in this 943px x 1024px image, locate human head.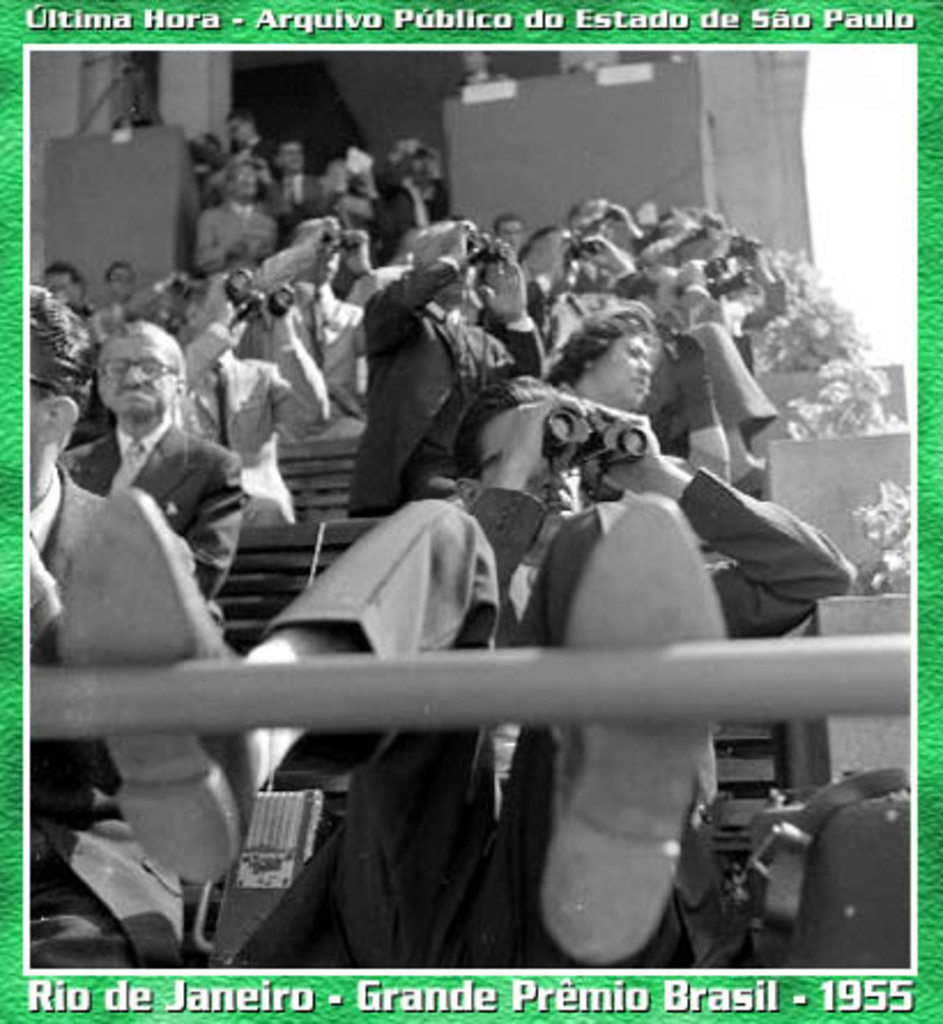
Bounding box: 23, 295, 87, 499.
